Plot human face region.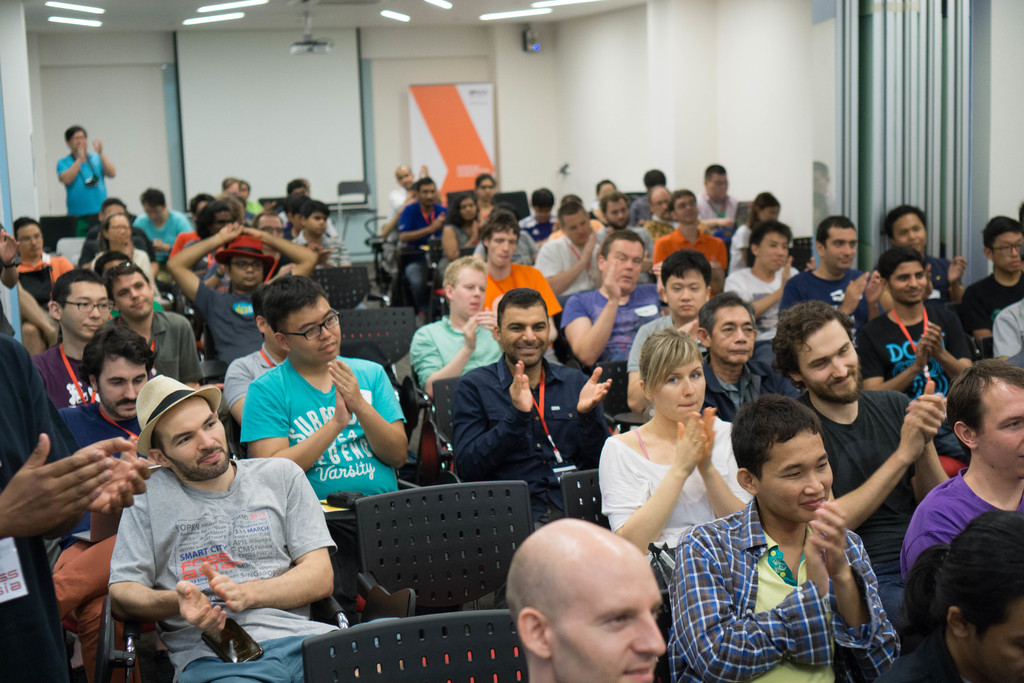
Plotted at 72,128,88,148.
